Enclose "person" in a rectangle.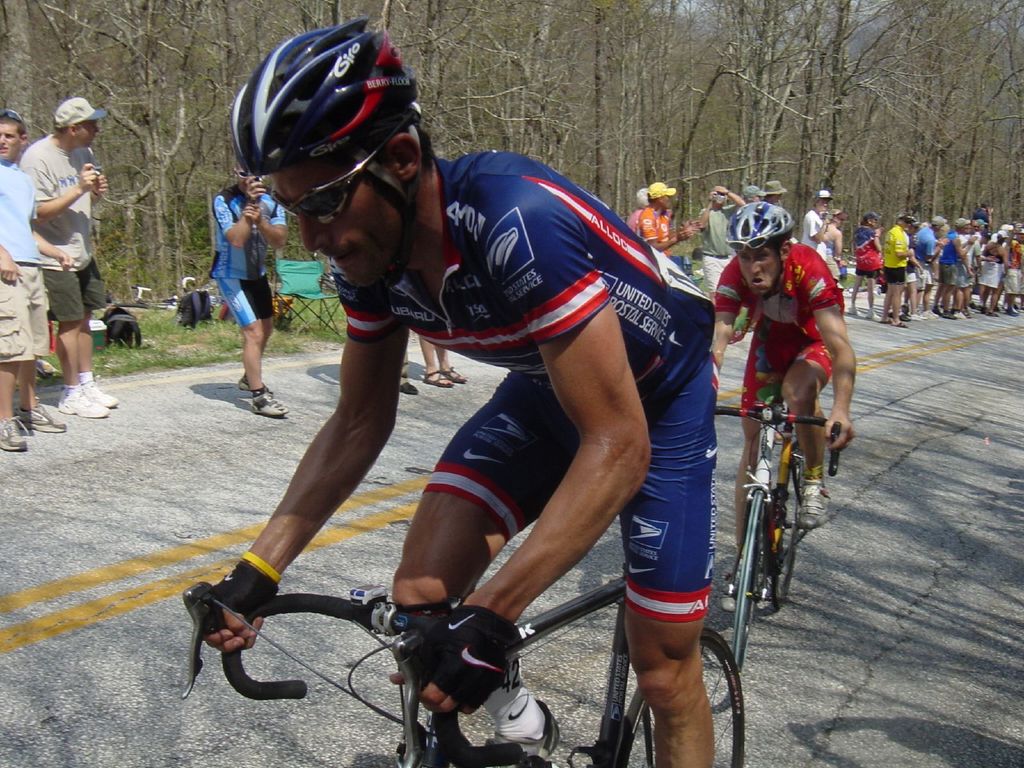
bbox=[678, 184, 728, 289].
